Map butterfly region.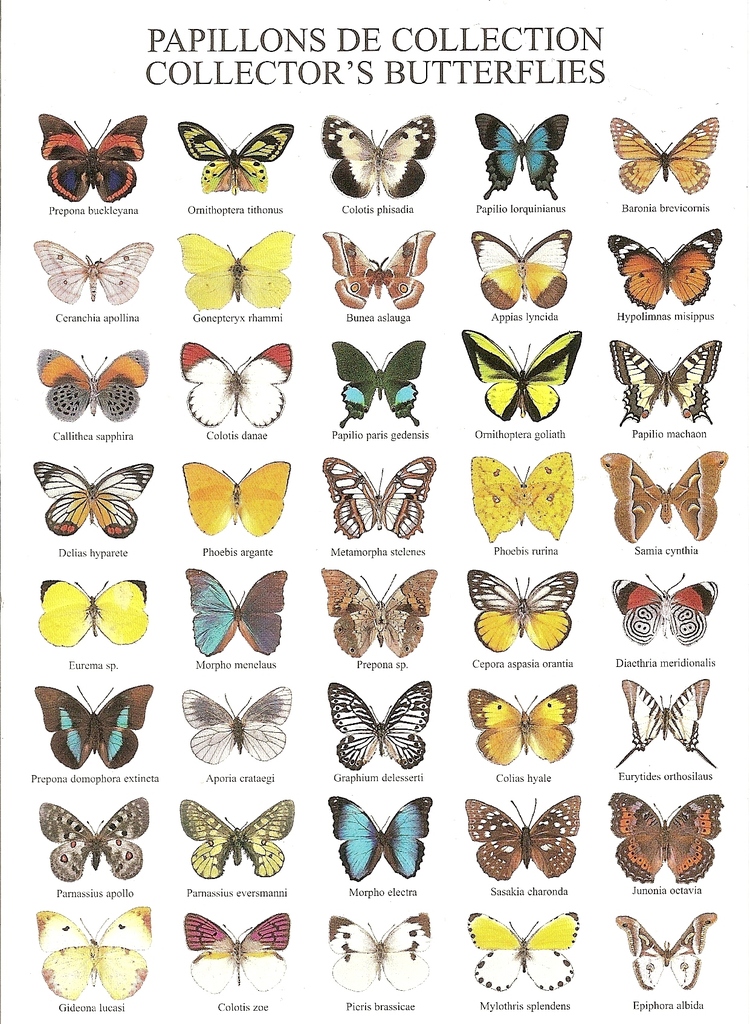
Mapped to <region>27, 794, 151, 886</region>.
